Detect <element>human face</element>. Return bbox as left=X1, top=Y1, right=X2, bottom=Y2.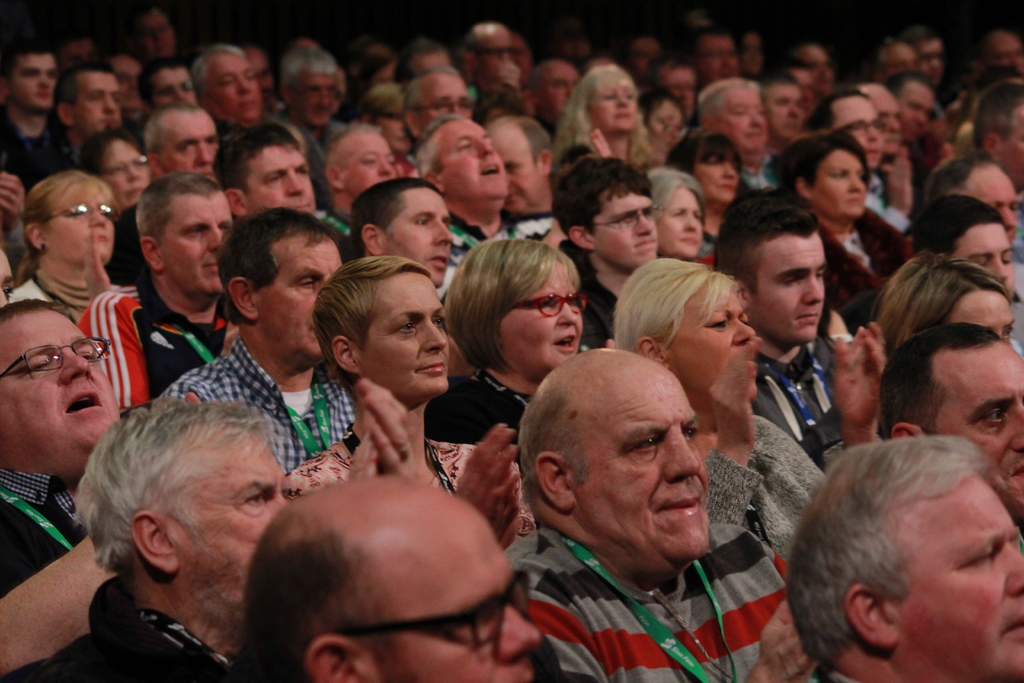
left=984, top=28, right=1023, bottom=67.
